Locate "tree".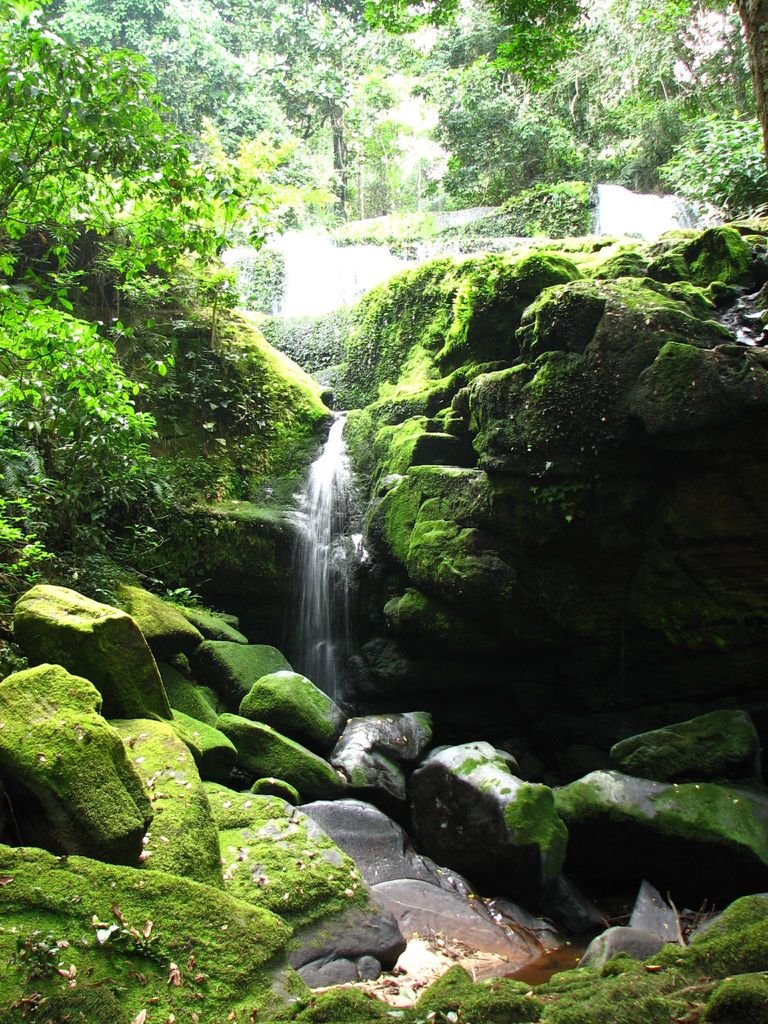
Bounding box: region(434, 84, 591, 182).
